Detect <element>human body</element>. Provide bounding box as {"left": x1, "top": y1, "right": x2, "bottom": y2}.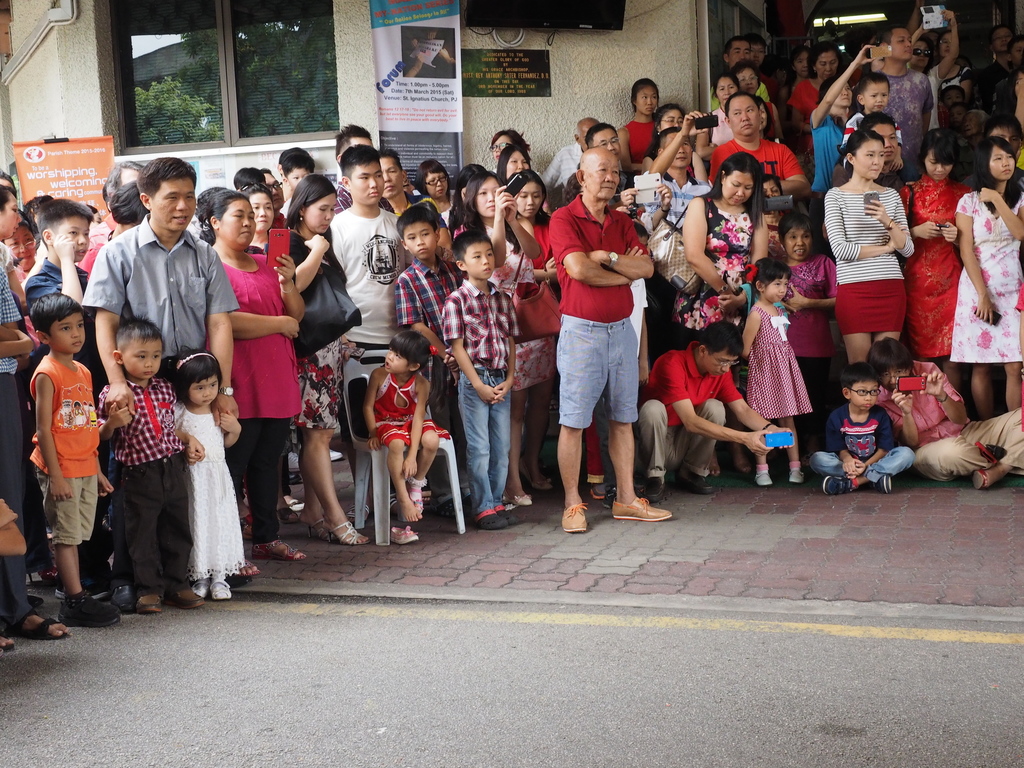
{"left": 378, "top": 148, "right": 429, "bottom": 221}.
